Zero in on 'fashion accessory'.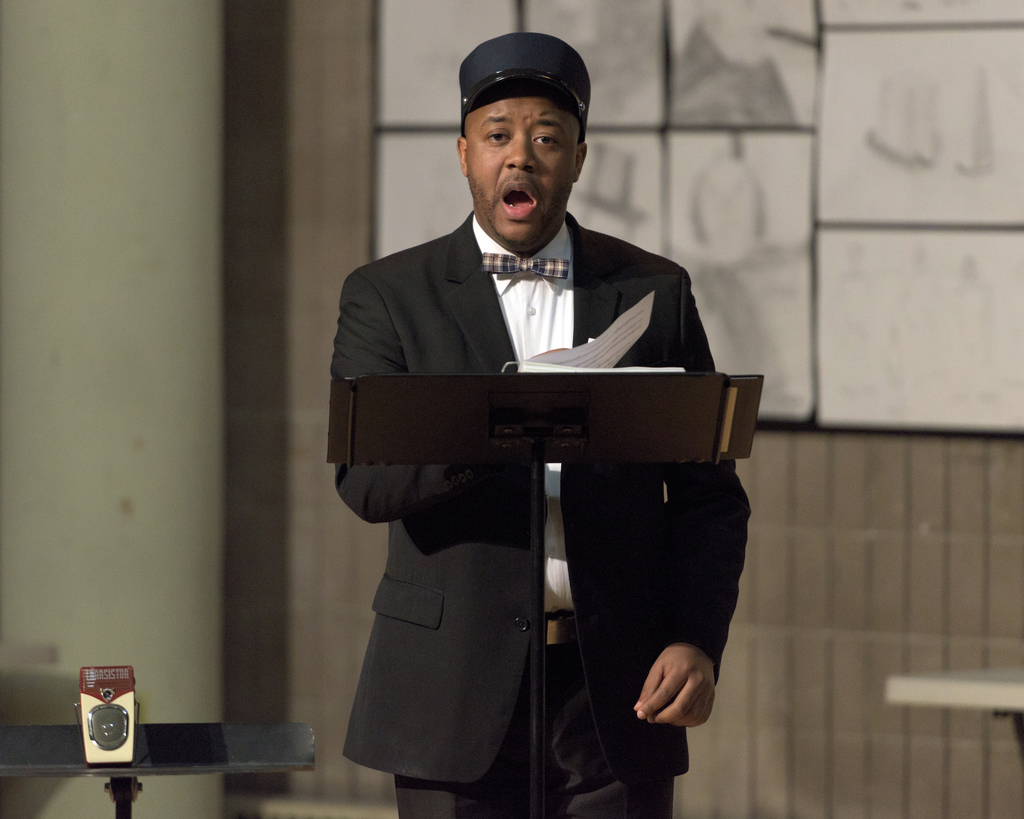
Zeroed in: <bbox>456, 28, 593, 142</bbox>.
